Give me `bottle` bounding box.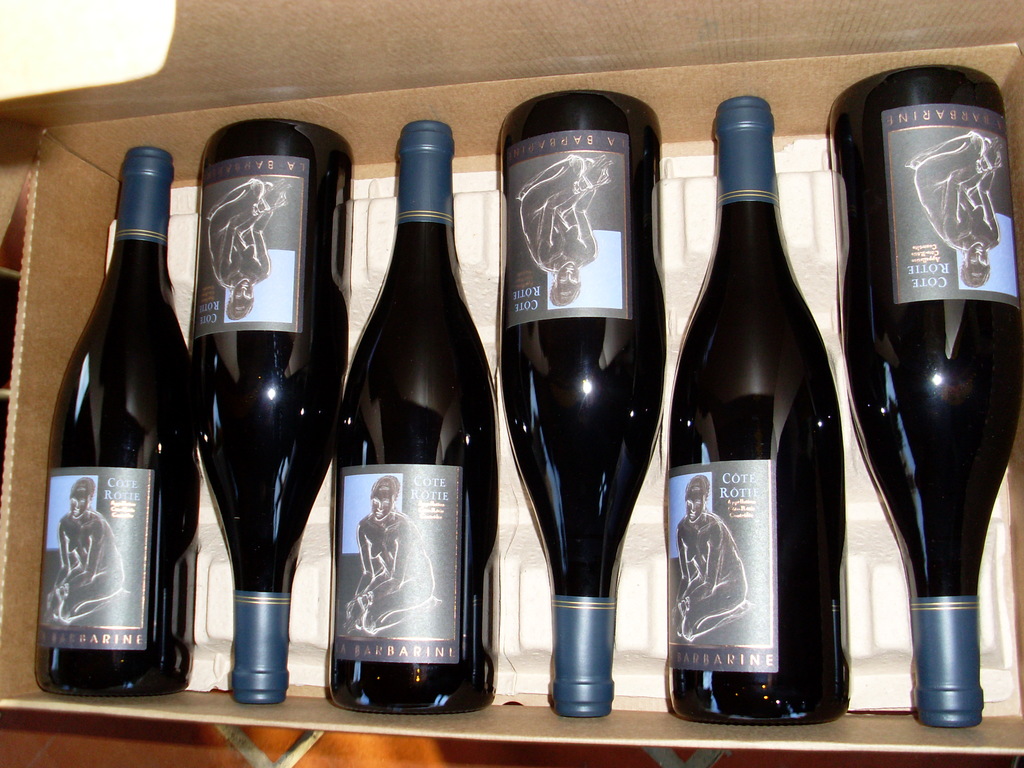
select_region(27, 138, 208, 705).
